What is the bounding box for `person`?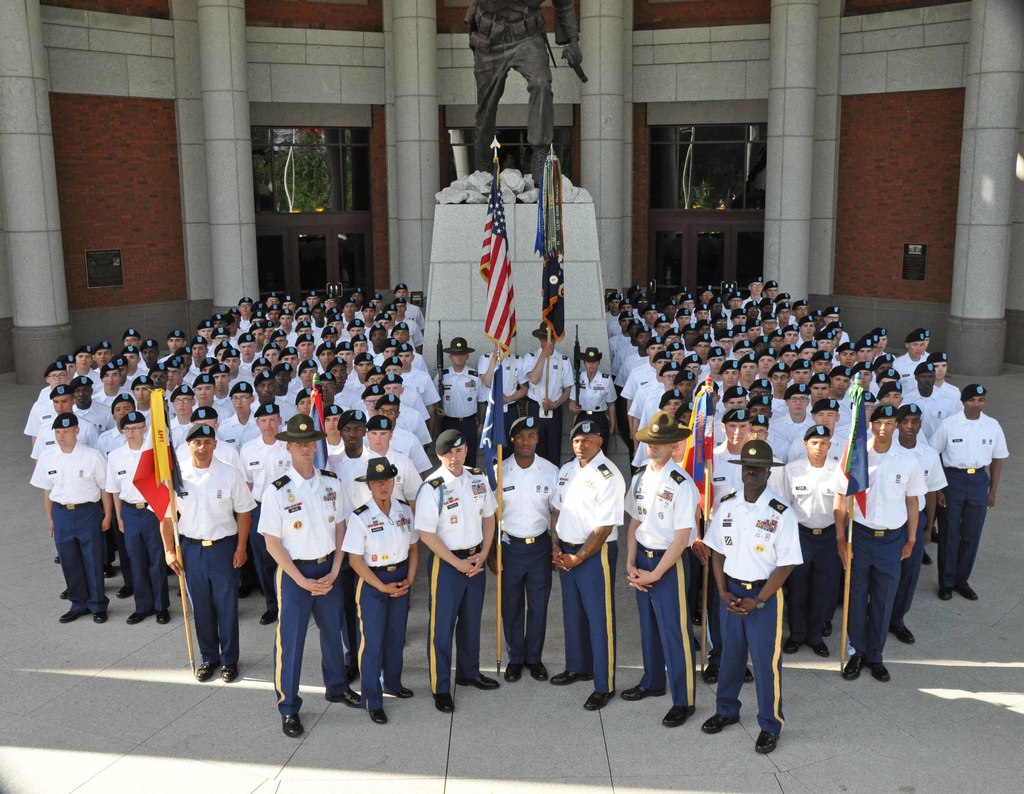
700 284 714 304.
